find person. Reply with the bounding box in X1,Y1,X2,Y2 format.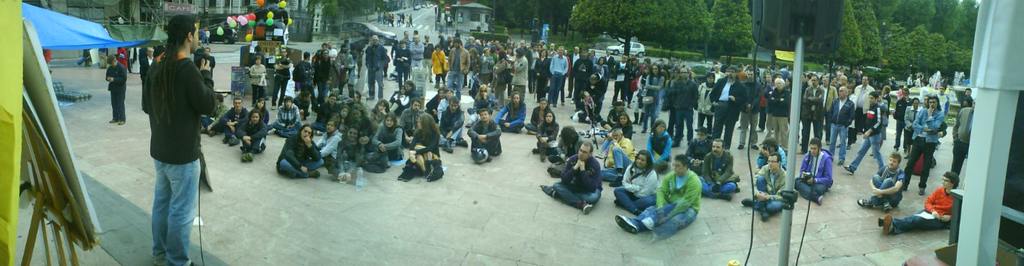
105,50,127,124.
